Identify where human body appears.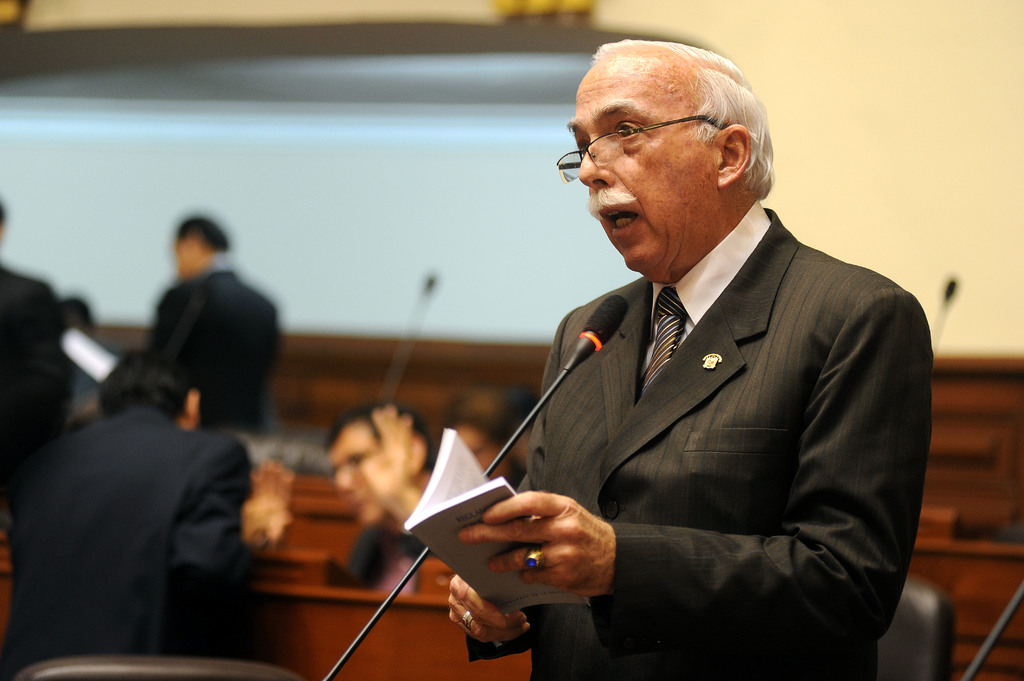
Appears at (x1=152, y1=259, x2=285, y2=424).
